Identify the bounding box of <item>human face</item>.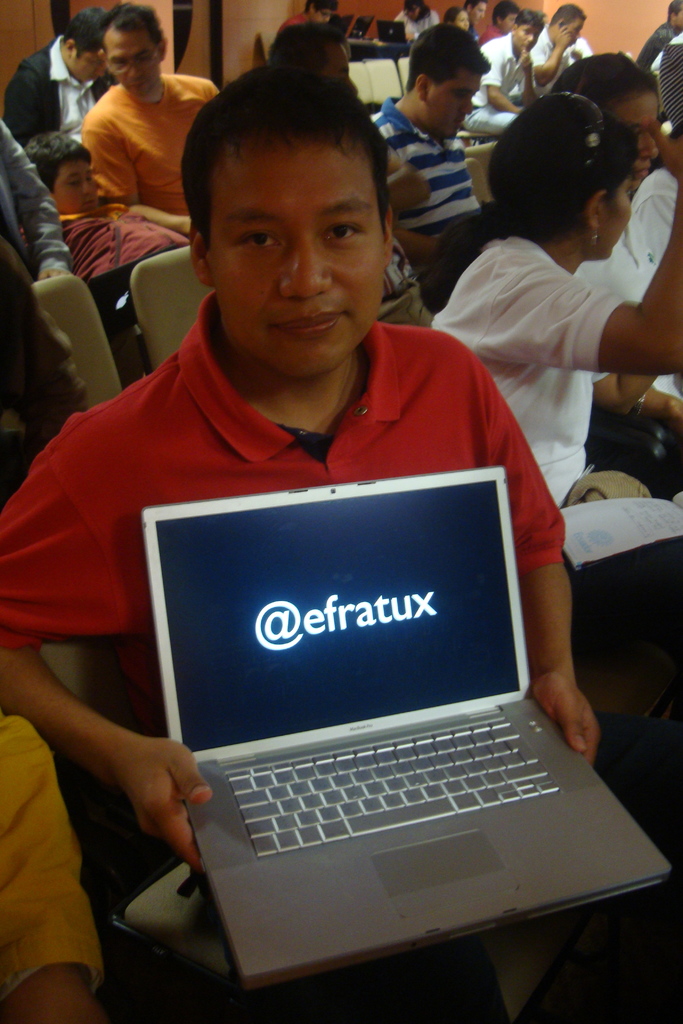
[left=471, top=0, right=485, bottom=24].
